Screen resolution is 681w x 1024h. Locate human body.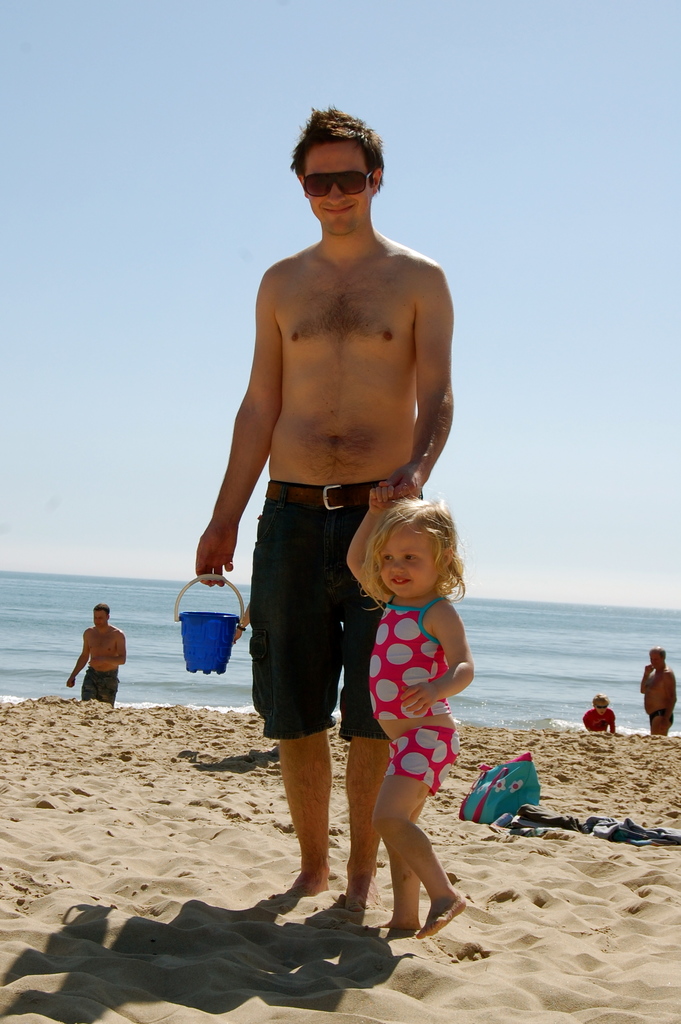
<bbox>340, 481, 480, 948</bbox>.
